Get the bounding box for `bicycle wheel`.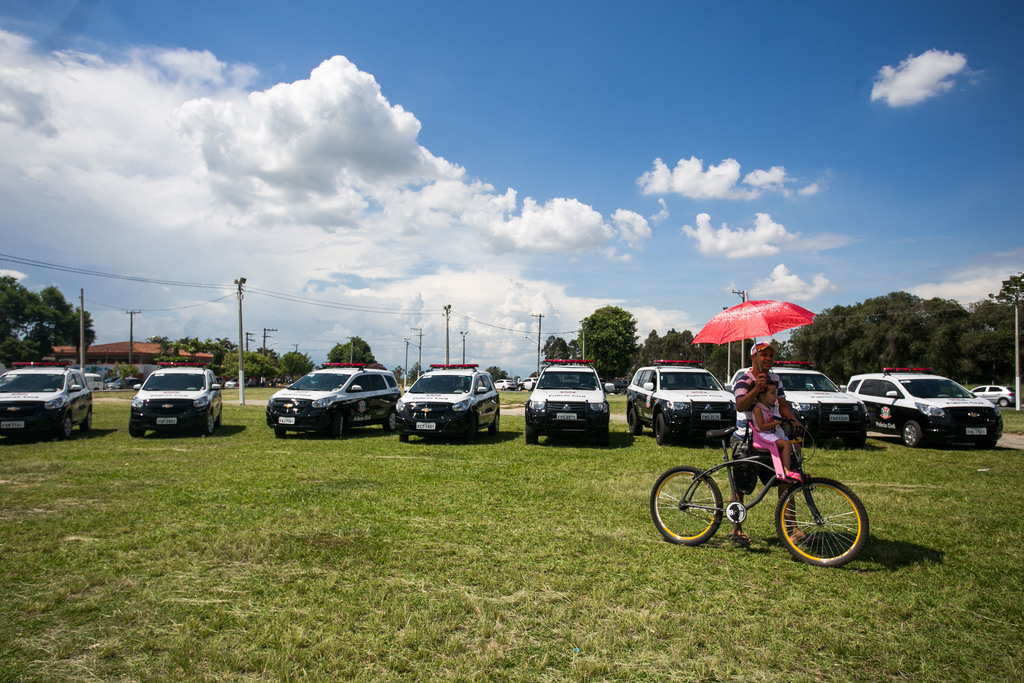
region(792, 482, 867, 572).
